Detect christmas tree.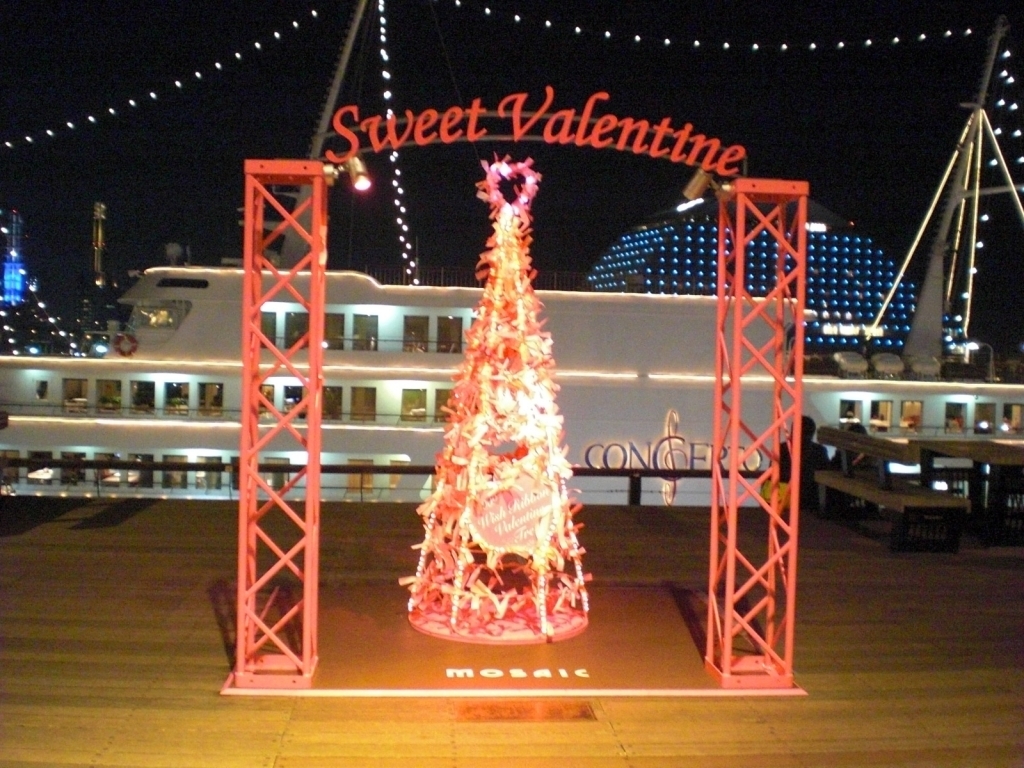
Detected at BBox(392, 157, 603, 653).
